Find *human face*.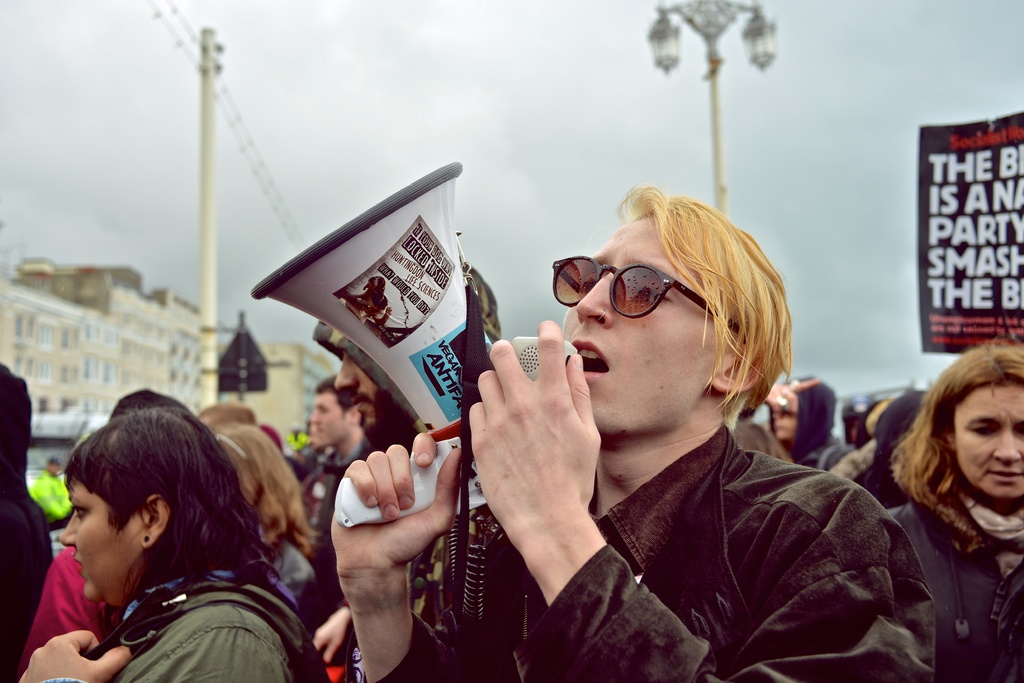
948:377:1023:501.
